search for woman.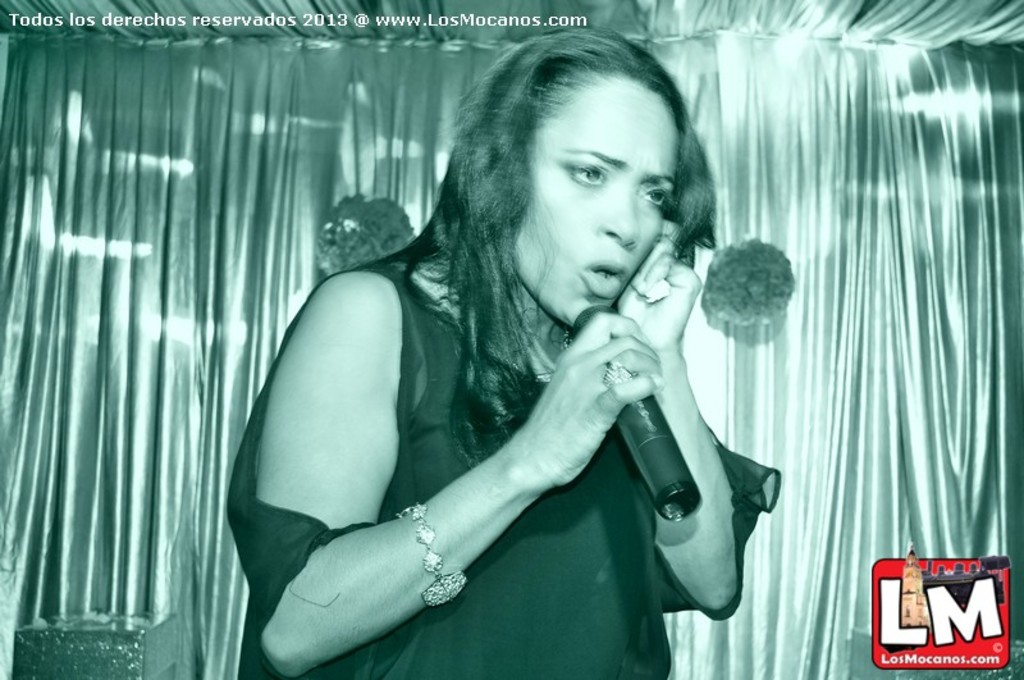
Found at bbox(224, 22, 782, 674).
